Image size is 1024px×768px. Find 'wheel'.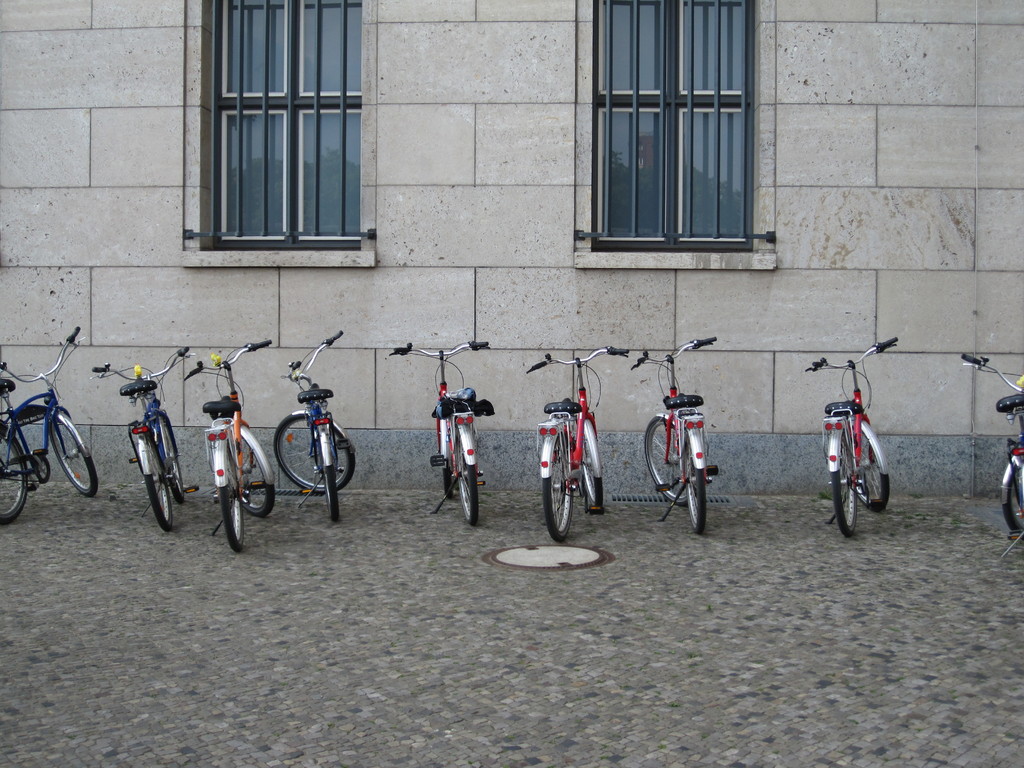
left=157, top=408, right=182, bottom=502.
